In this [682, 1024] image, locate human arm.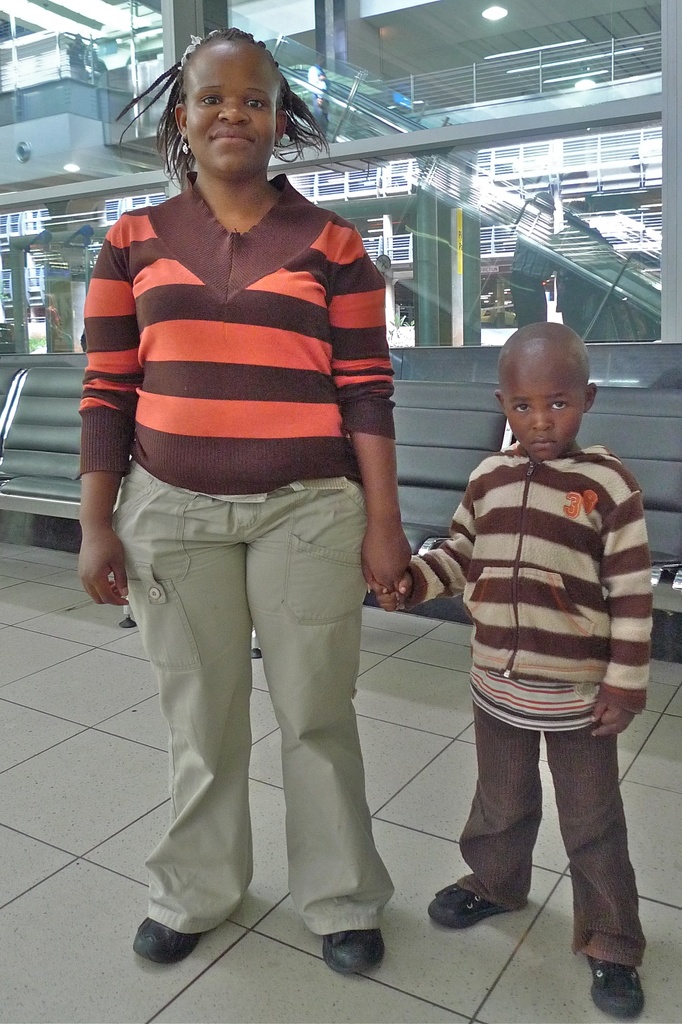
Bounding box: bbox=(333, 209, 420, 613).
